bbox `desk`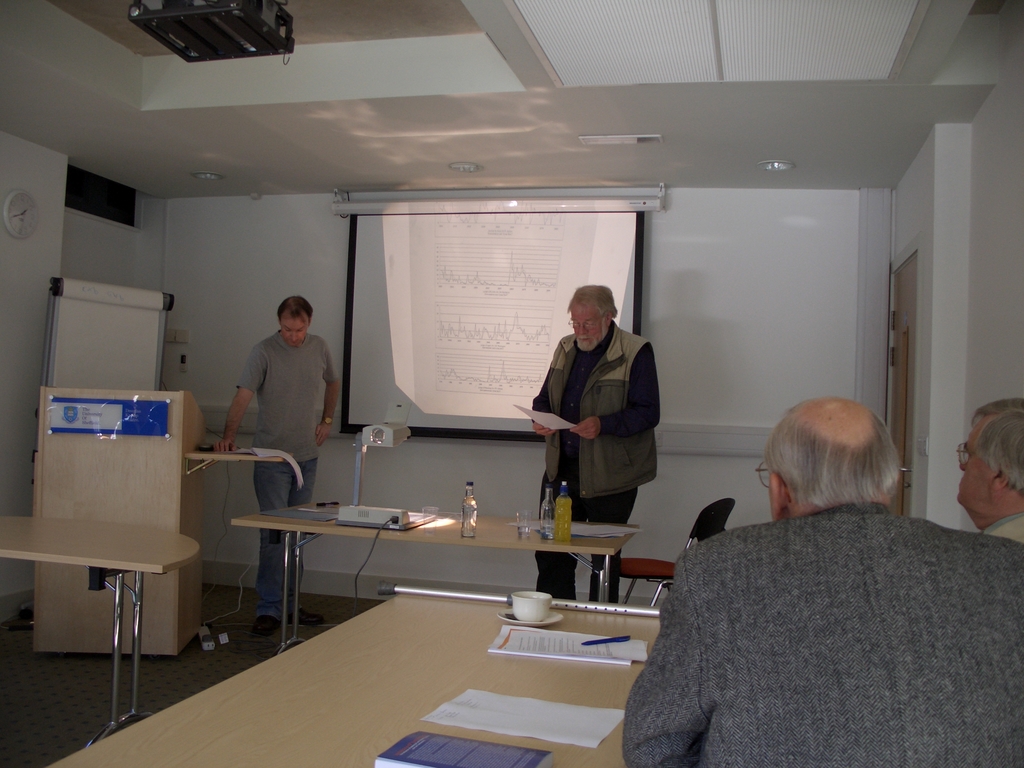
locate(0, 509, 203, 748)
